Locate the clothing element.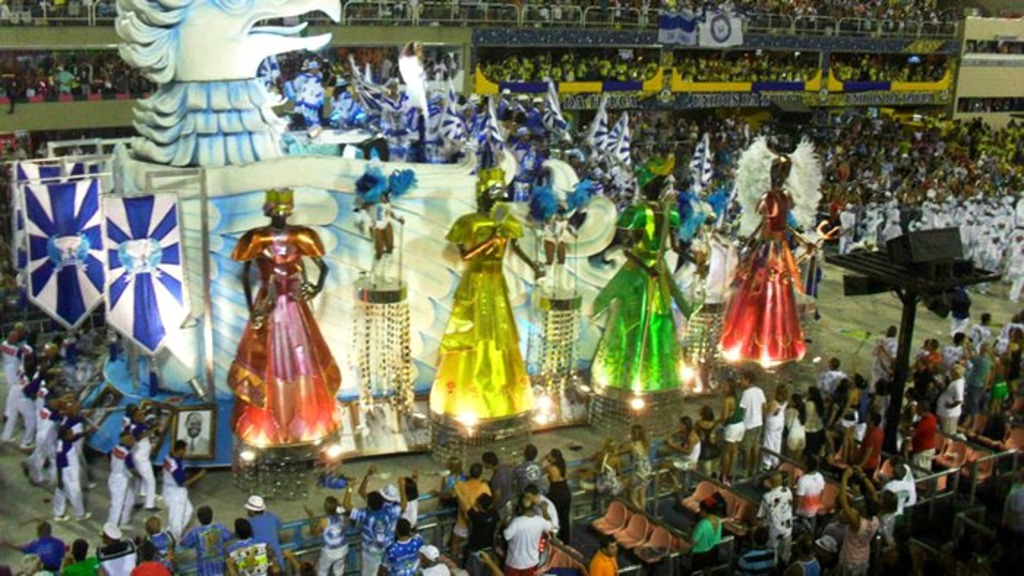
Element bbox: left=742, top=389, right=765, bottom=450.
